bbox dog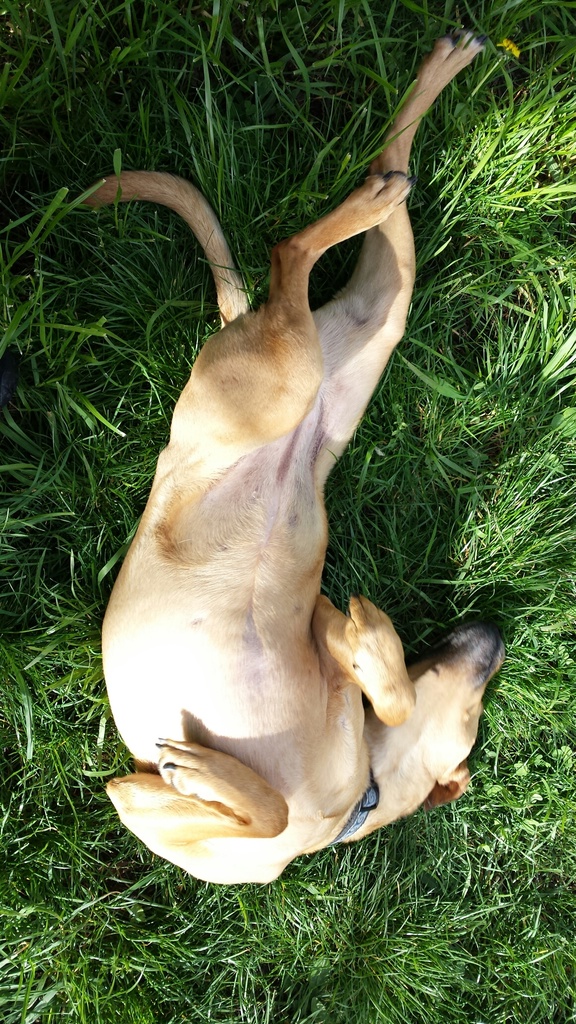
x1=77, y1=39, x2=508, y2=888
